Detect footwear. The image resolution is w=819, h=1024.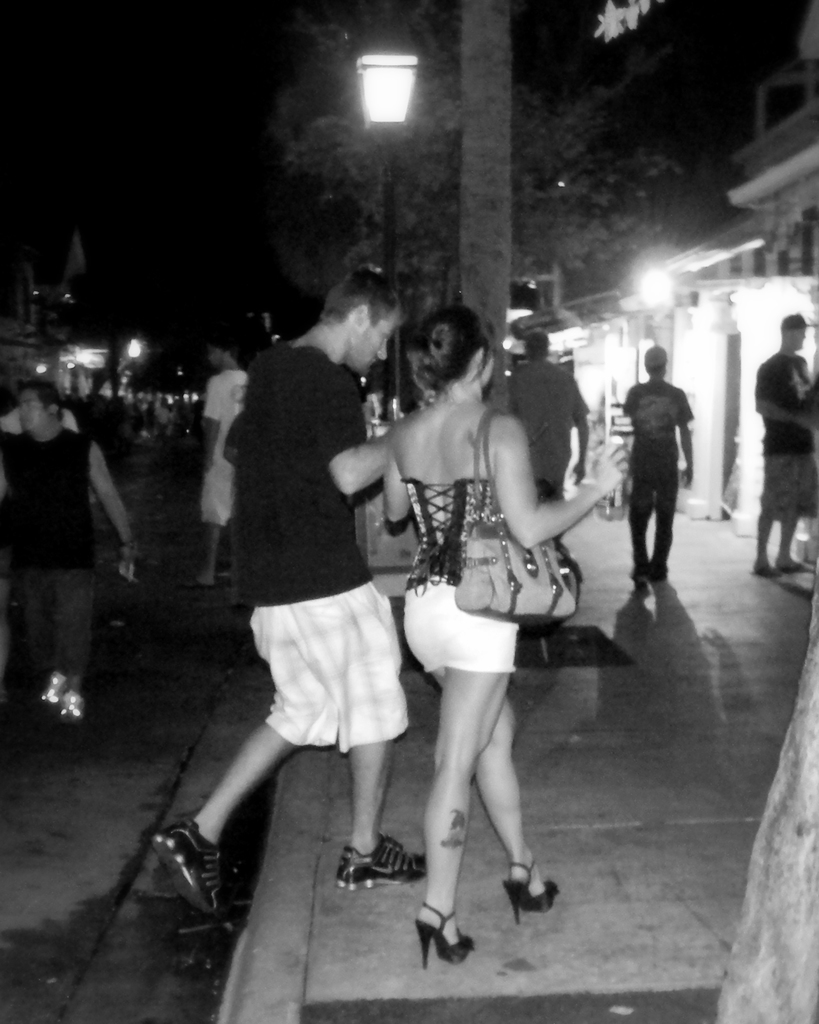
[154,817,227,918].
